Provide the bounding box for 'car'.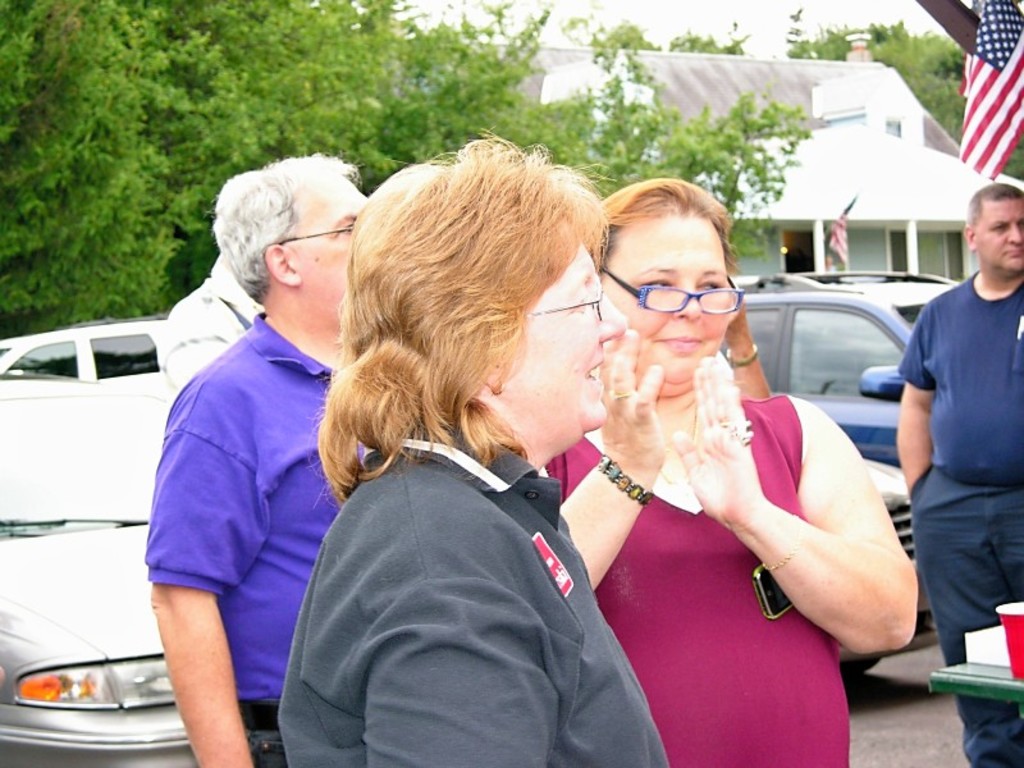
region(0, 317, 168, 387).
